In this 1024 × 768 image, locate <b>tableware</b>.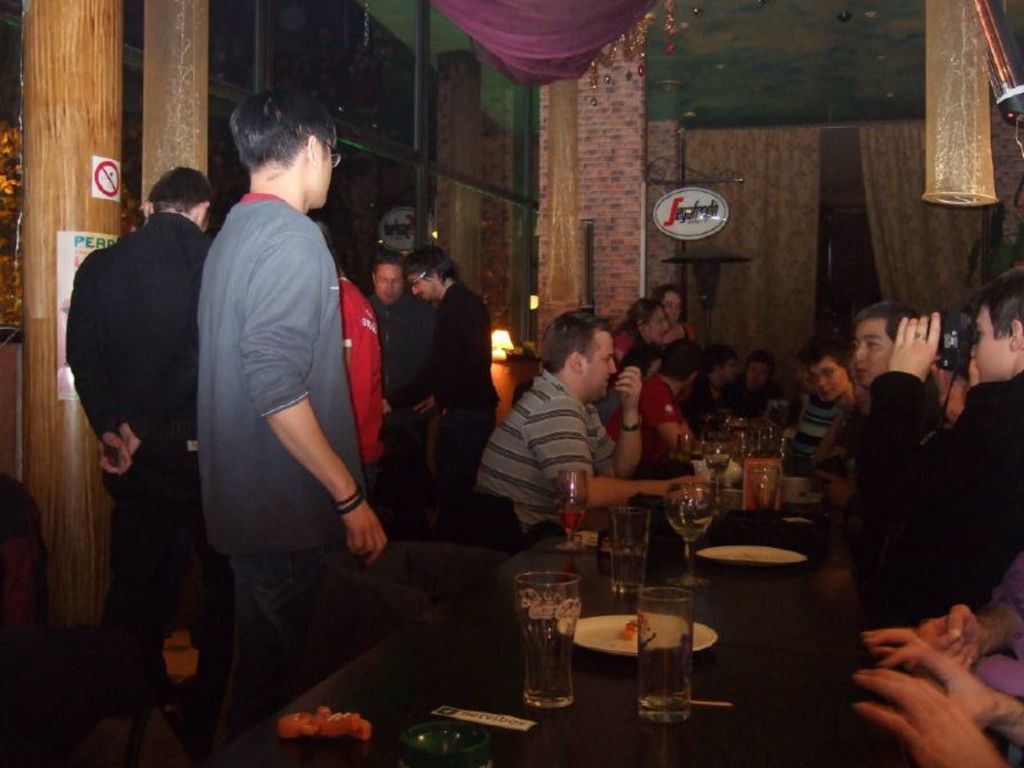
Bounding box: 666/481/714/600.
